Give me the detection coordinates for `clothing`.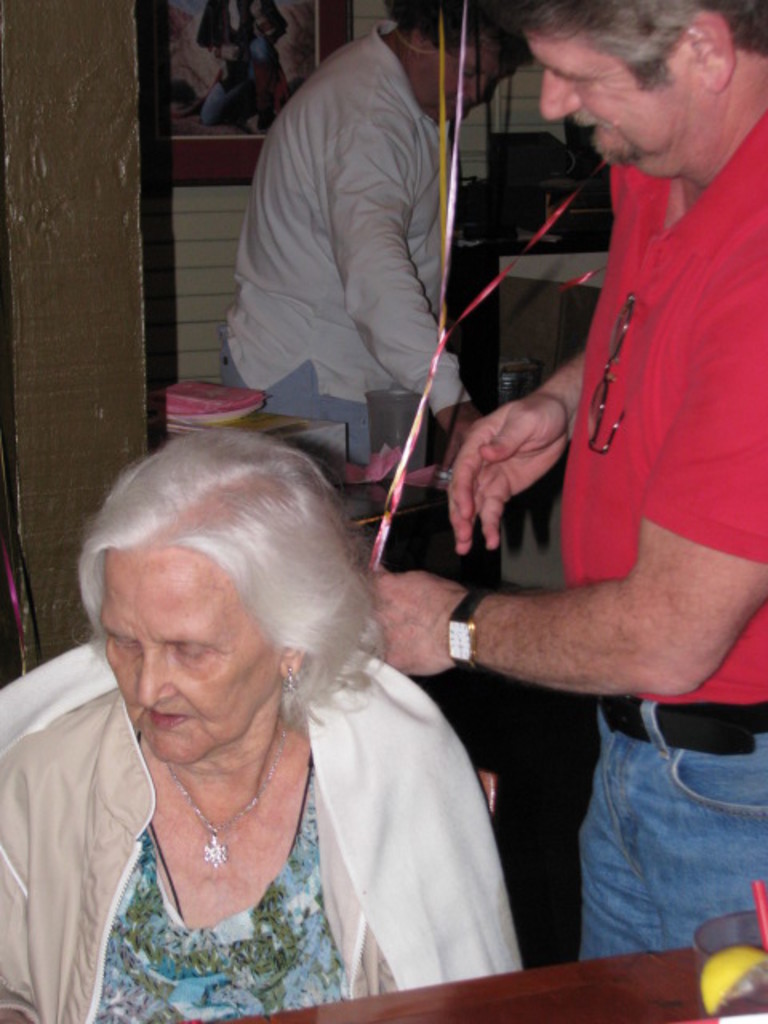
{"left": 221, "top": 35, "right": 464, "bottom": 474}.
